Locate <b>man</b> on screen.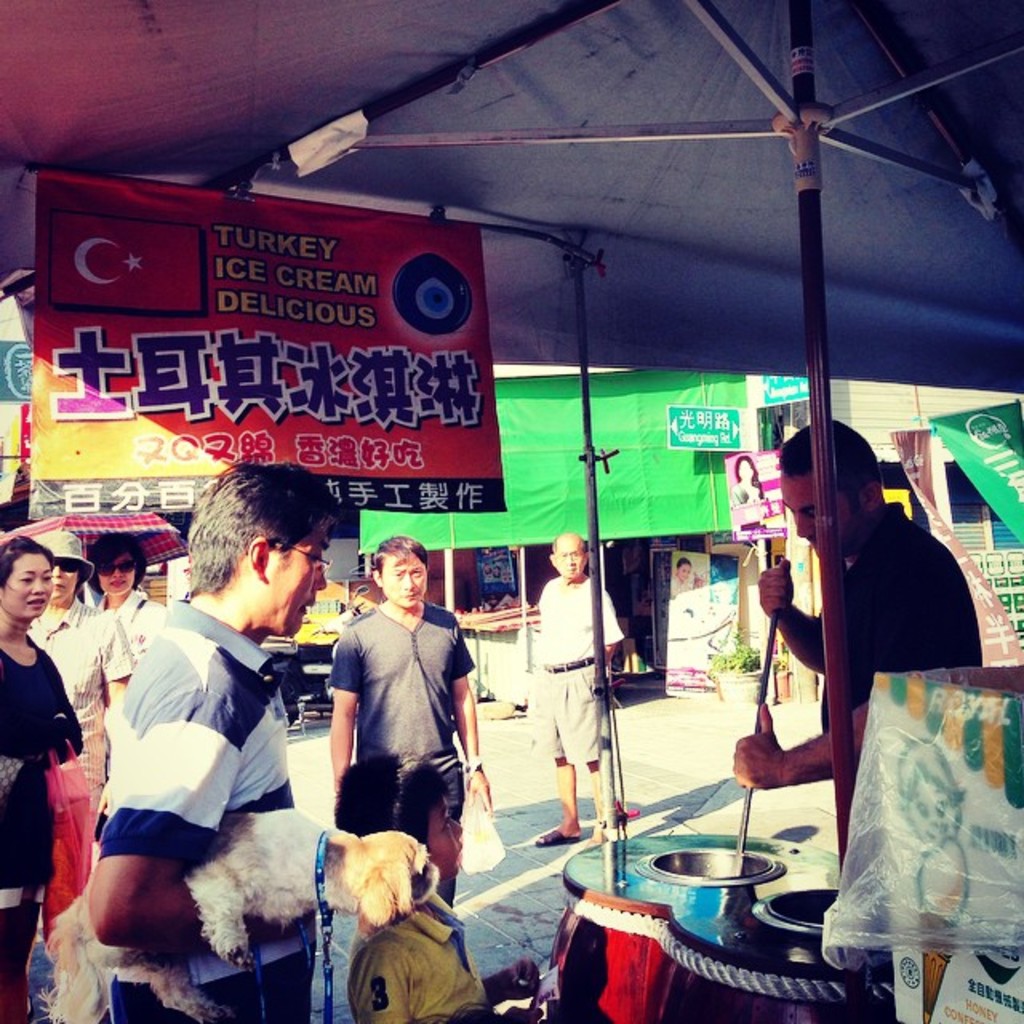
On screen at [x1=24, y1=531, x2=131, y2=875].
